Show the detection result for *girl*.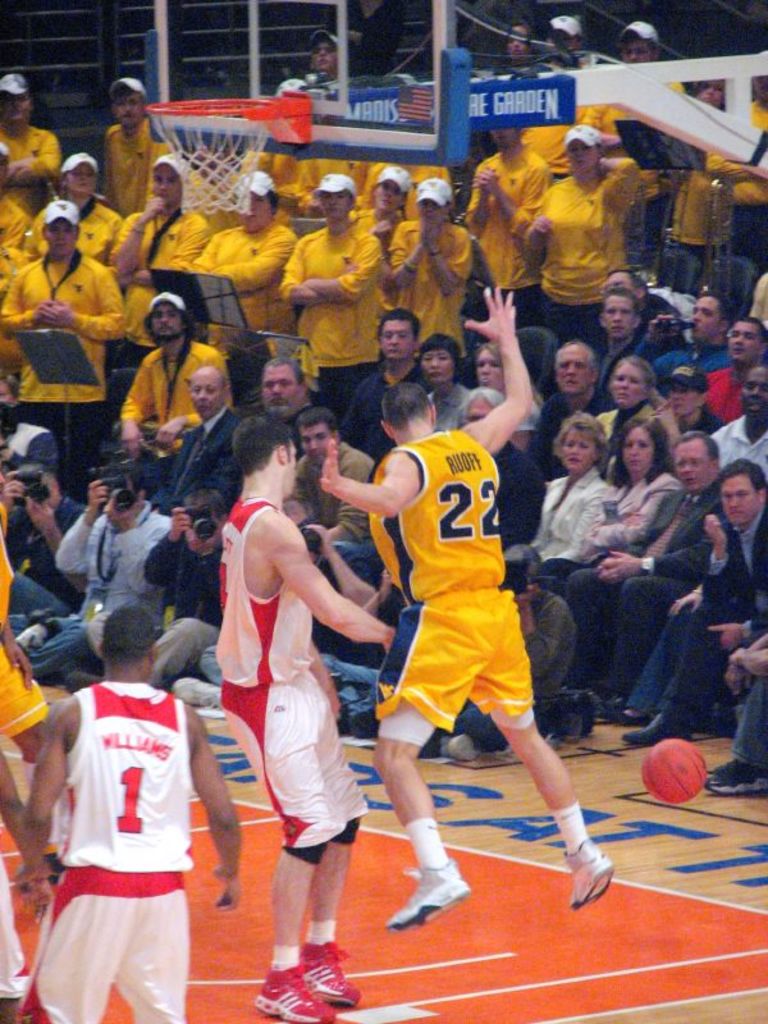
(15, 146, 119, 274).
